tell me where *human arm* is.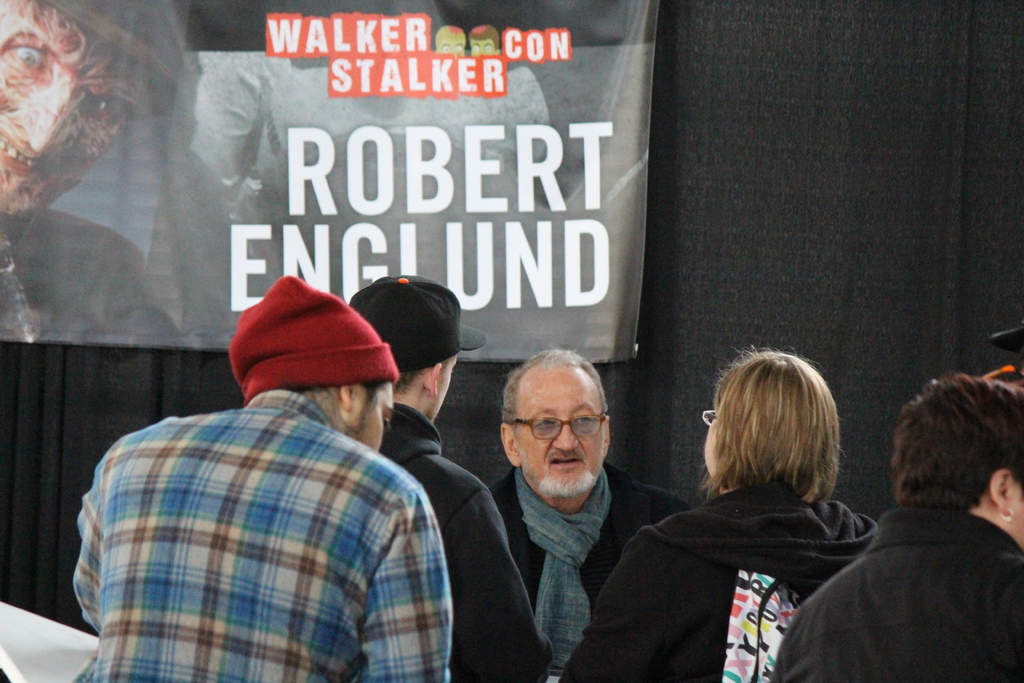
*human arm* is at locate(550, 511, 666, 682).
